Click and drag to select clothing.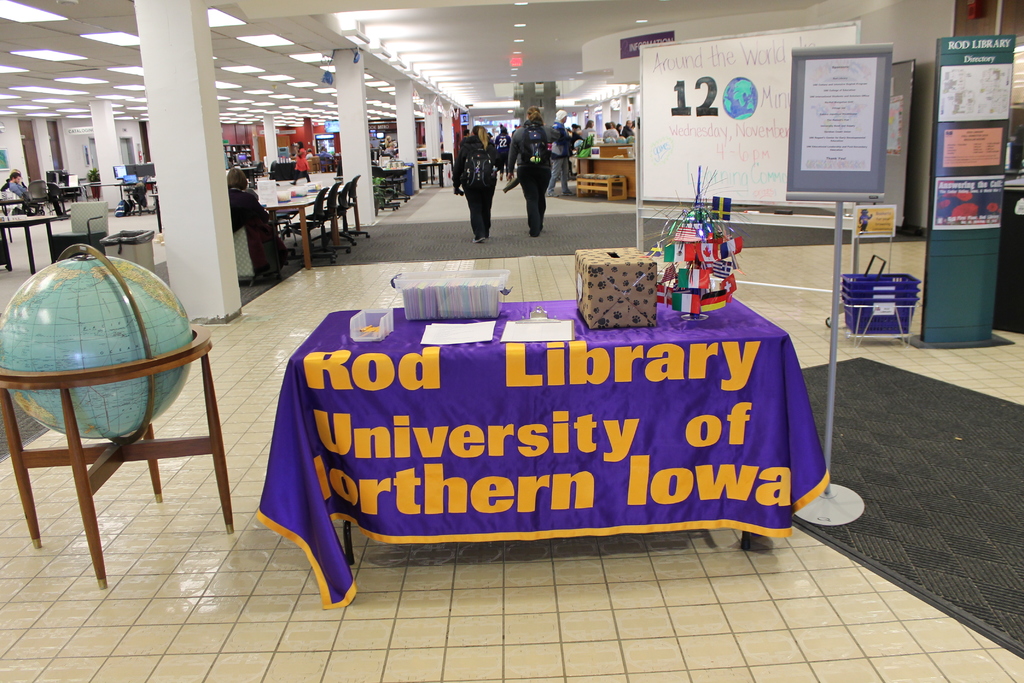
Selection: rect(7, 179, 63, 216).
